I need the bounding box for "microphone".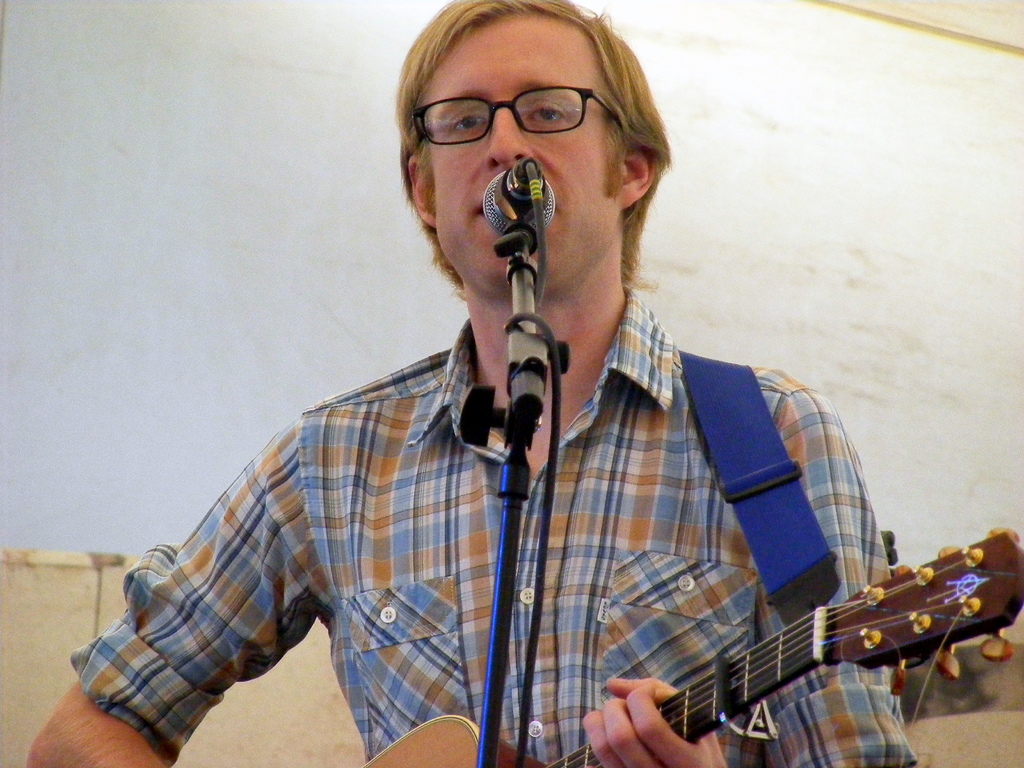
Here it is: left=483, top=150, right=563, bottom=234.
